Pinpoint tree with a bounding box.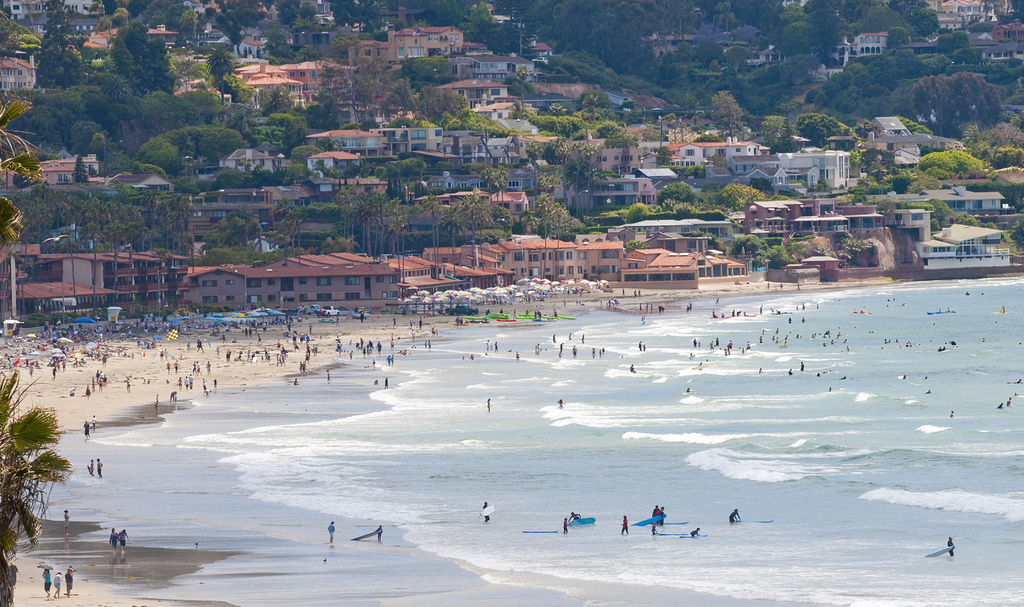
region(388, 195, 399, 255).
